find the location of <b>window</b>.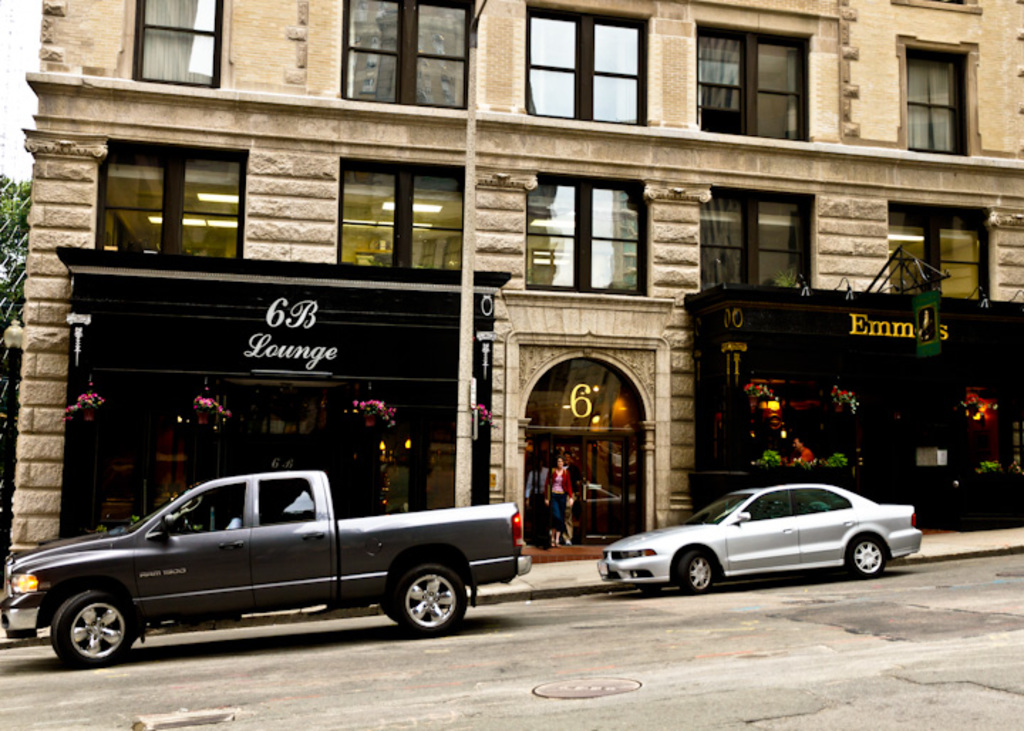
Location: {"left": 95, "top": 135, "right": 242, "bottom": 257}.
